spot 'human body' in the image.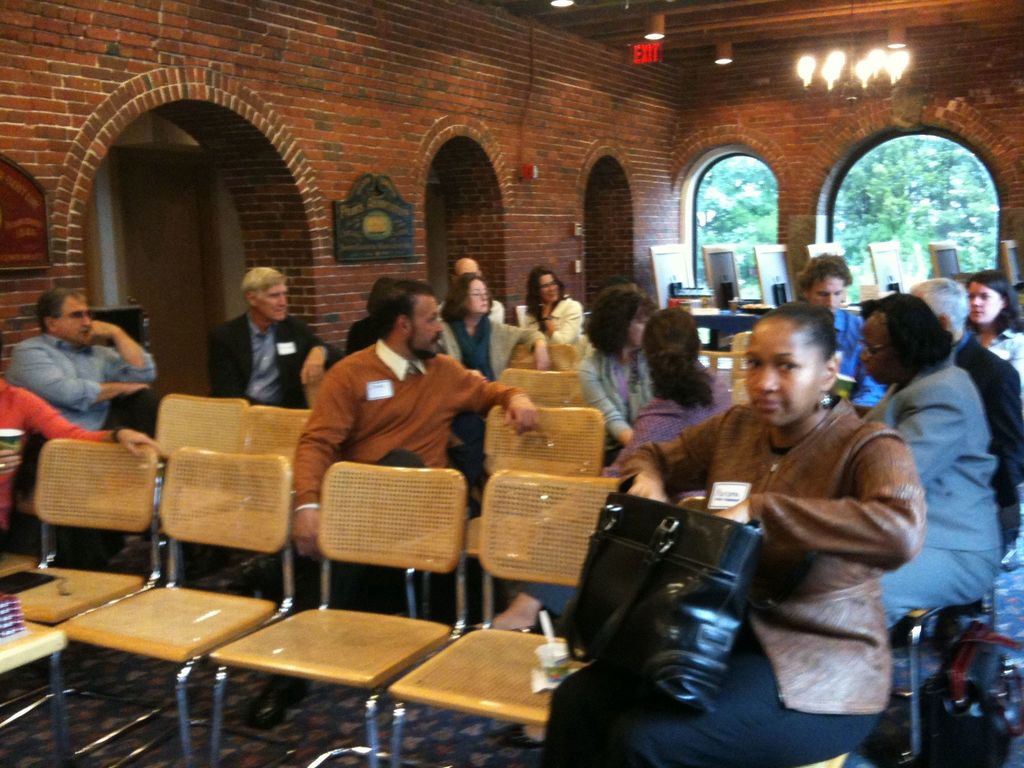
'human body' found at [x1=787, y1=246, x2=893, y2=424].
